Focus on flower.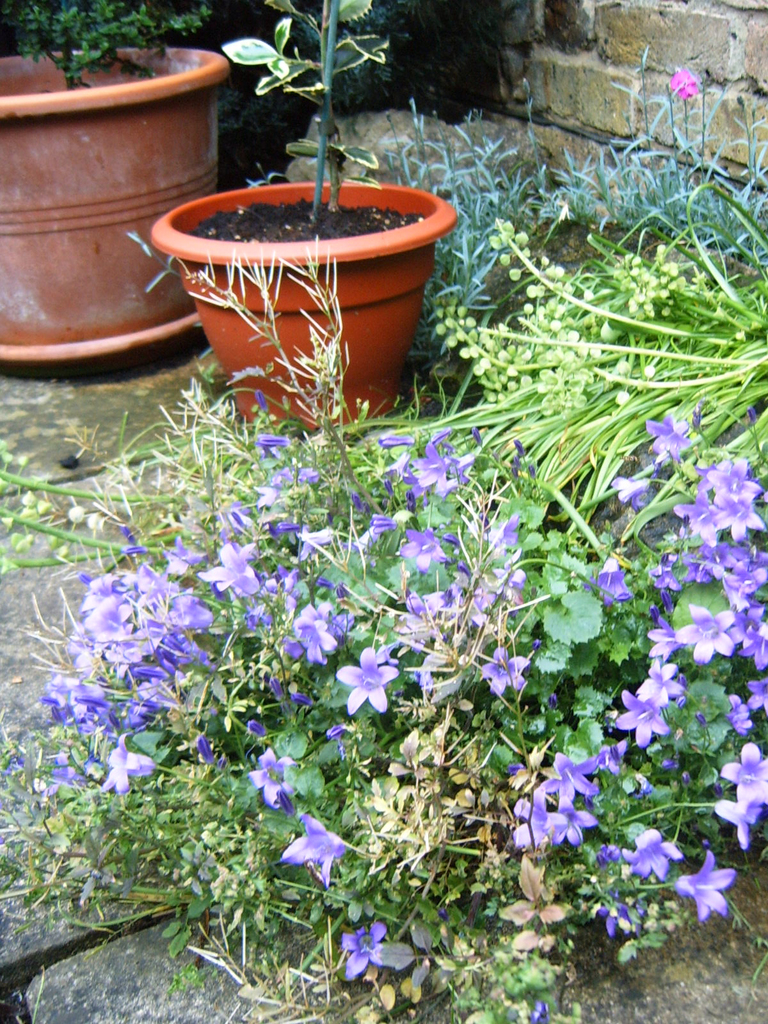
Focused at 724:742:767:812.
